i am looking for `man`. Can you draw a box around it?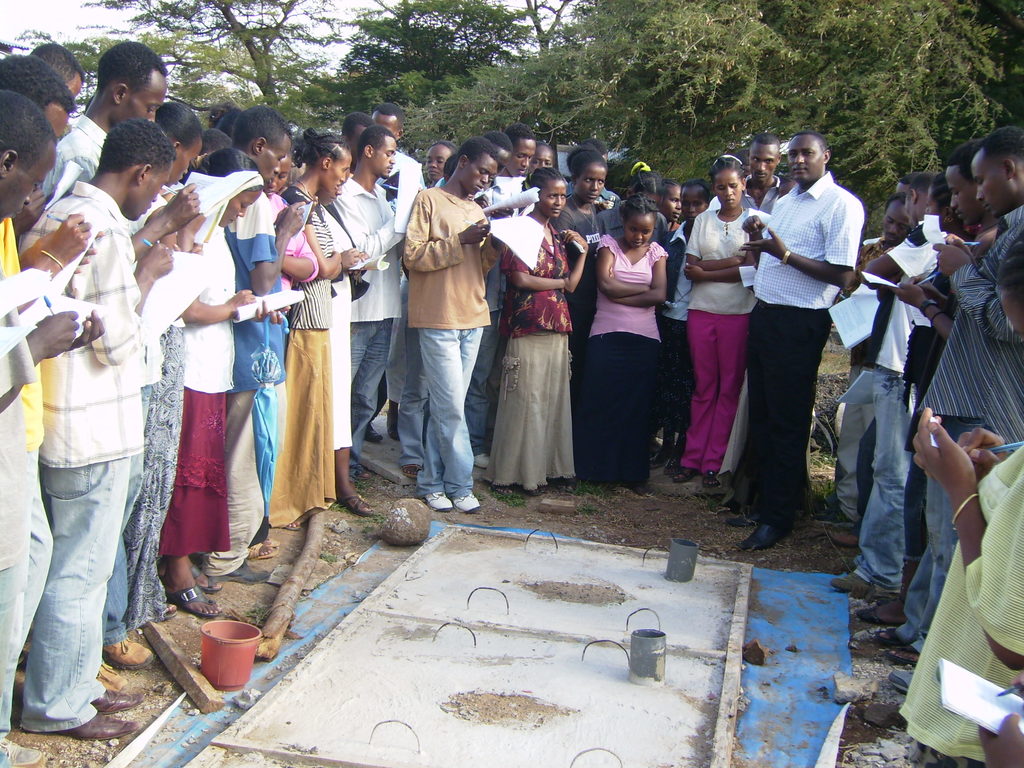
Sure, the bounding box is crop(381, 154, 493, 522).
